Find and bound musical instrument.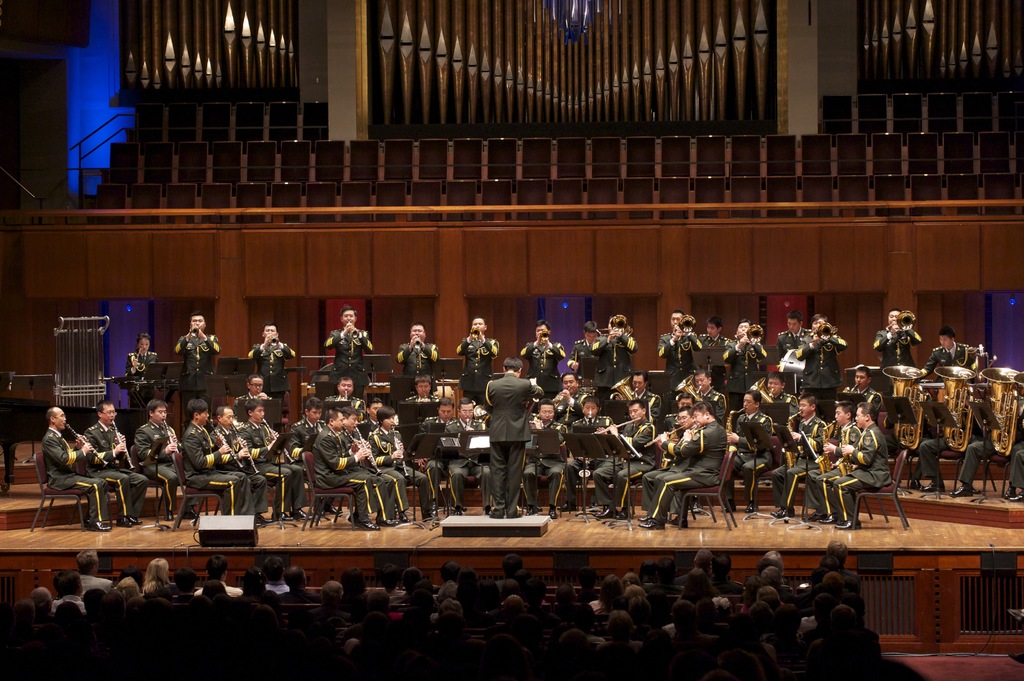
Bound: region(669, 314, 697, 339).
